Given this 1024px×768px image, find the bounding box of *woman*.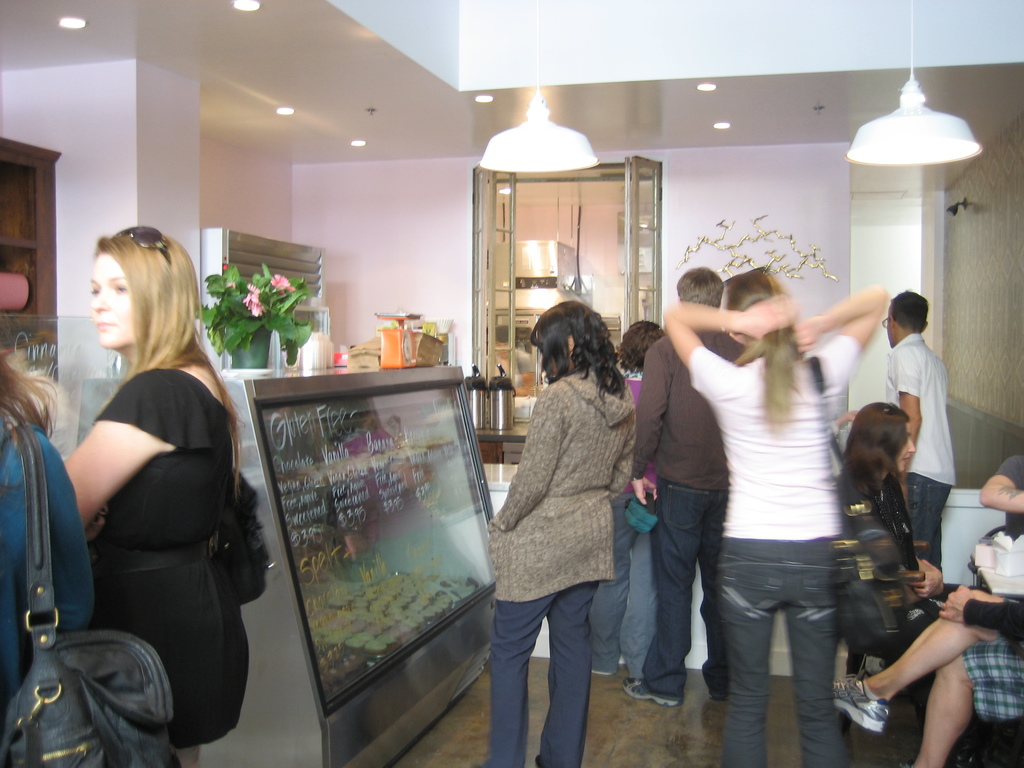
box(45, 225, 257, 767).
